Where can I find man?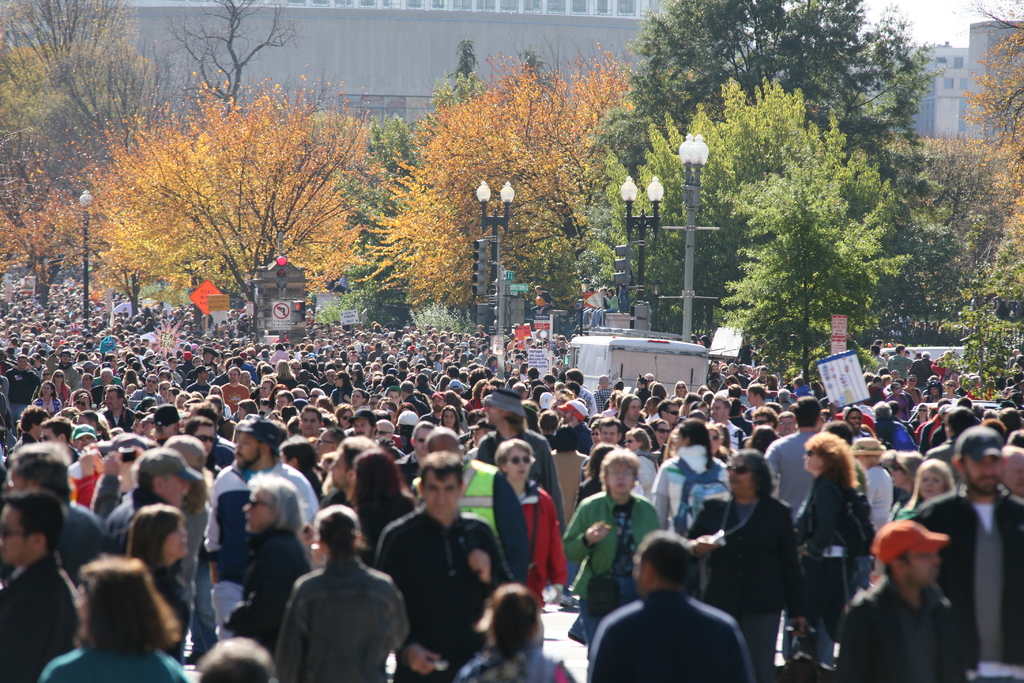
You can find it at (left=102, top=448, right=202, bottom=553).
